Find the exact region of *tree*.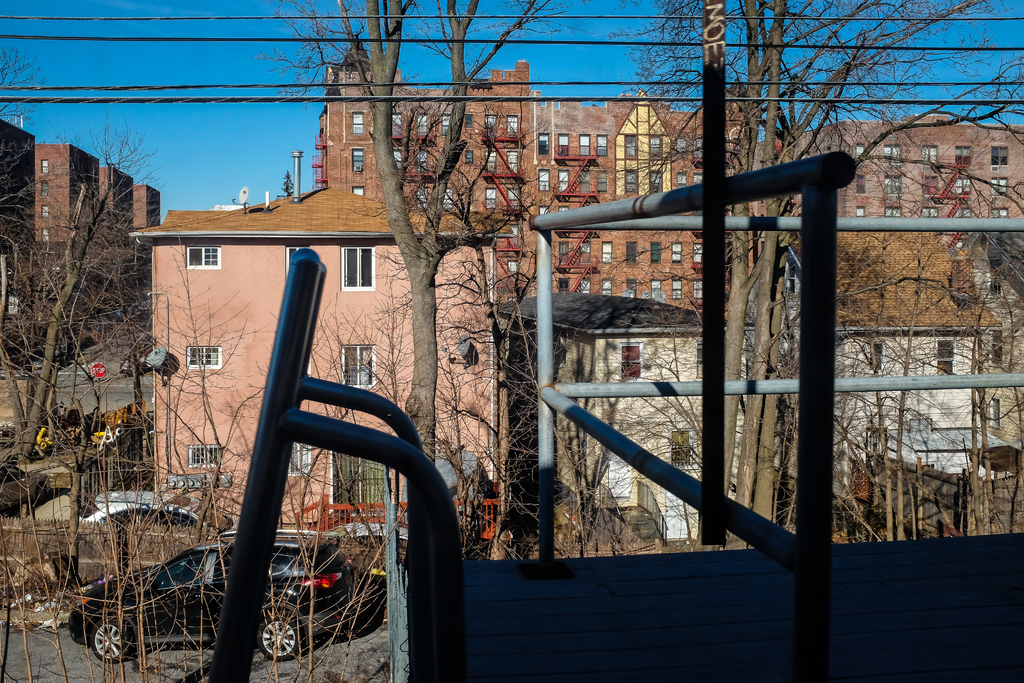
Exact region: (x1=0, y1=45, x2=273, y2=583).
